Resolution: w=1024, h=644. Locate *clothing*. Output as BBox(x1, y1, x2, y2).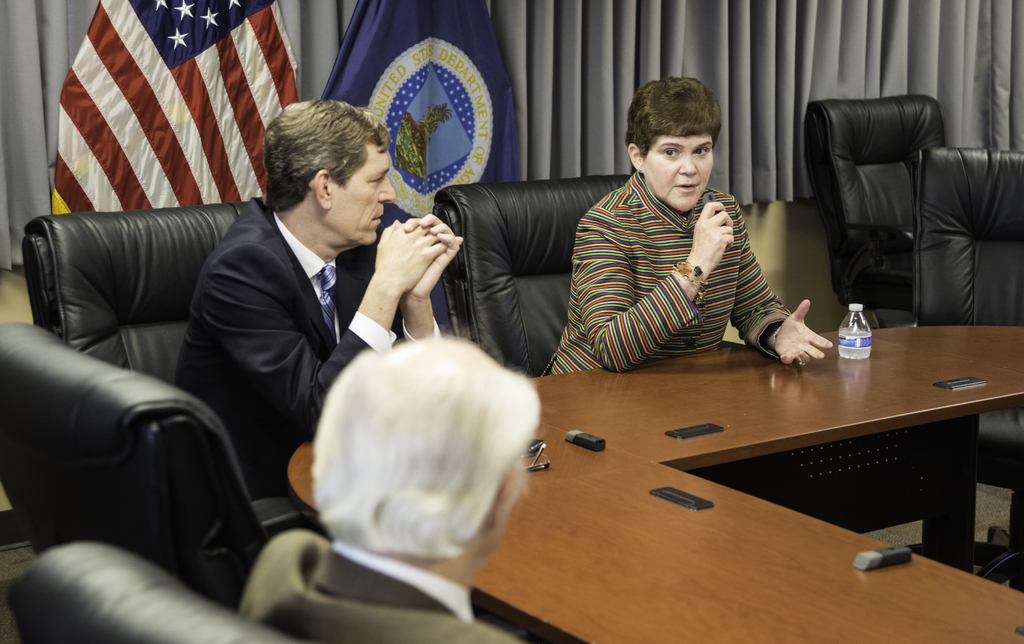
BBox(175, 192, 413, 488).
